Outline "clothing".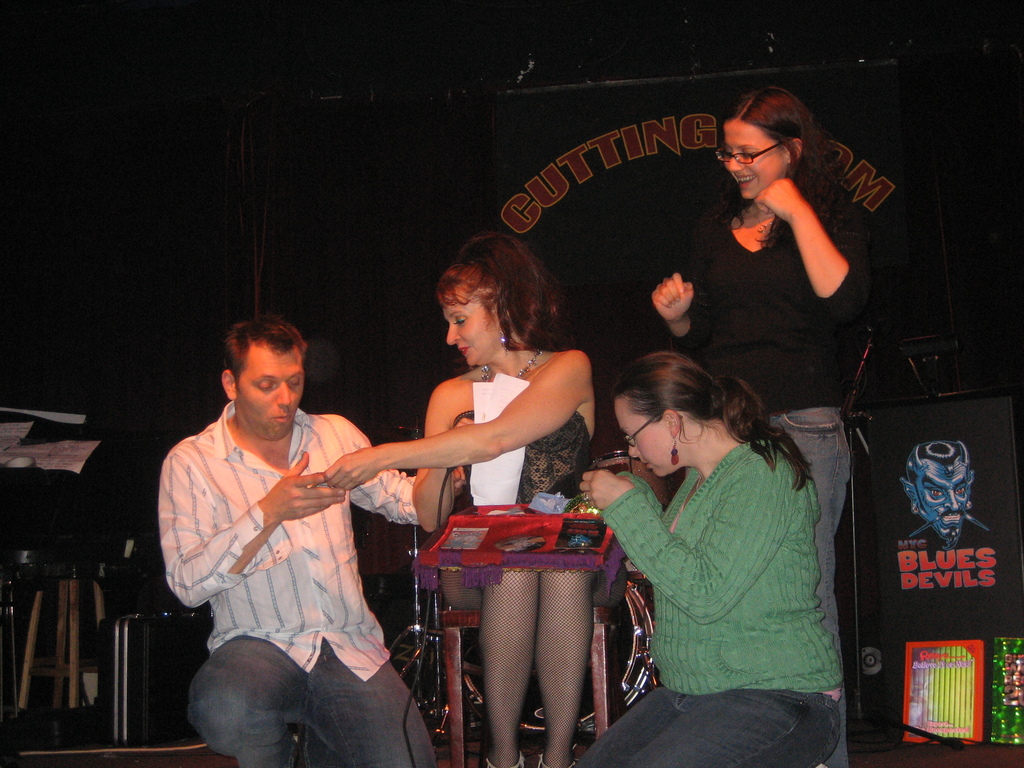
Outline: BBox(155, 410, 444, 767).
